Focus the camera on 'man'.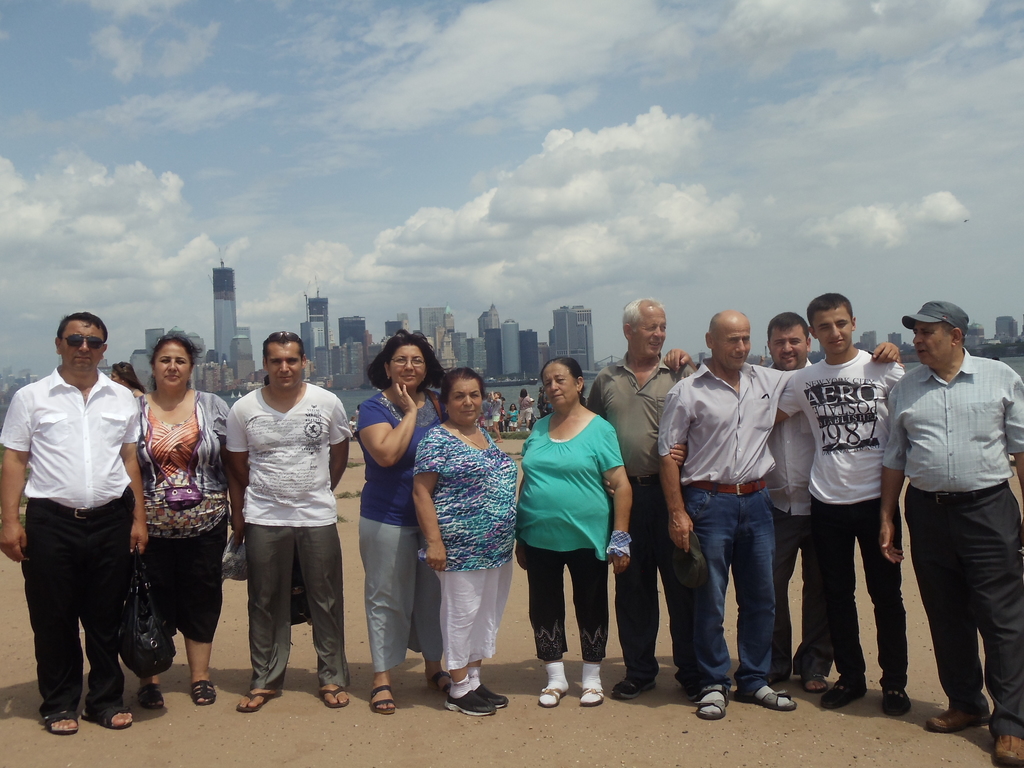
Focus region: box=[772, 291, 916, 713].
